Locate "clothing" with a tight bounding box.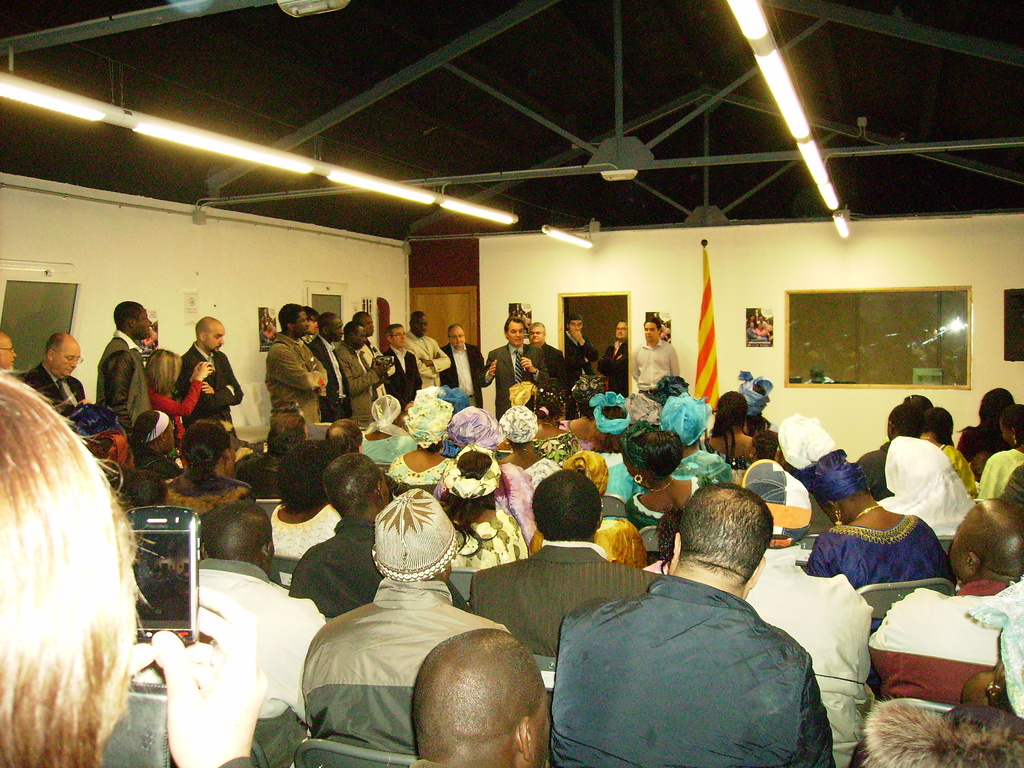
bbox(599, 344, 634, 381).
